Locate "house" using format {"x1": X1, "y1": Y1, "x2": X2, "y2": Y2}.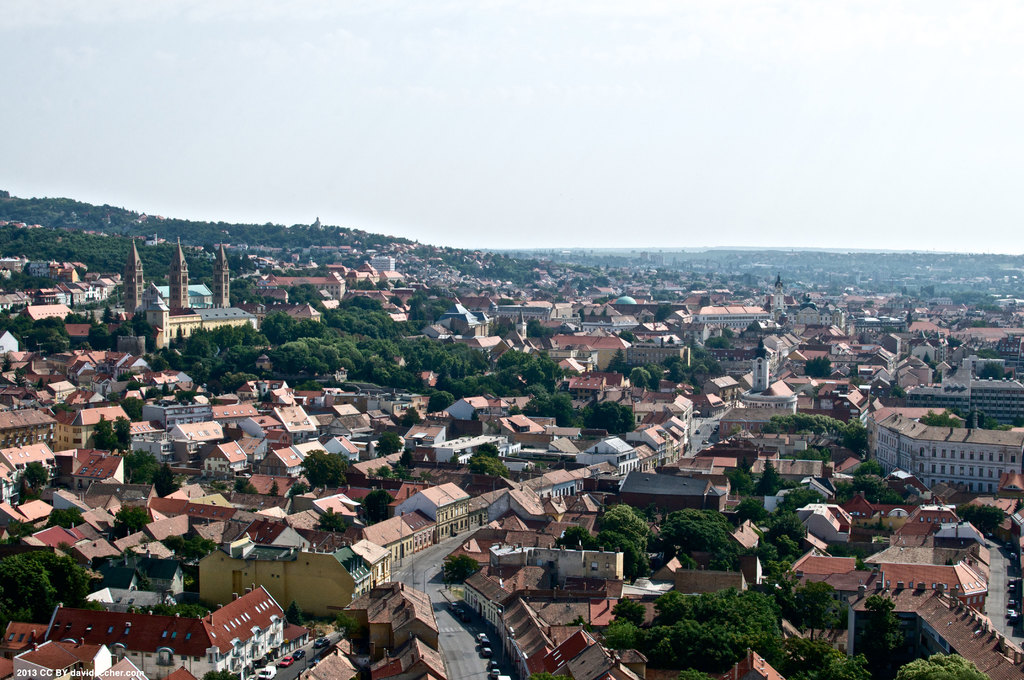
{"x1": 207, "y1": 442, "x2": 228, "y2": 469}.
